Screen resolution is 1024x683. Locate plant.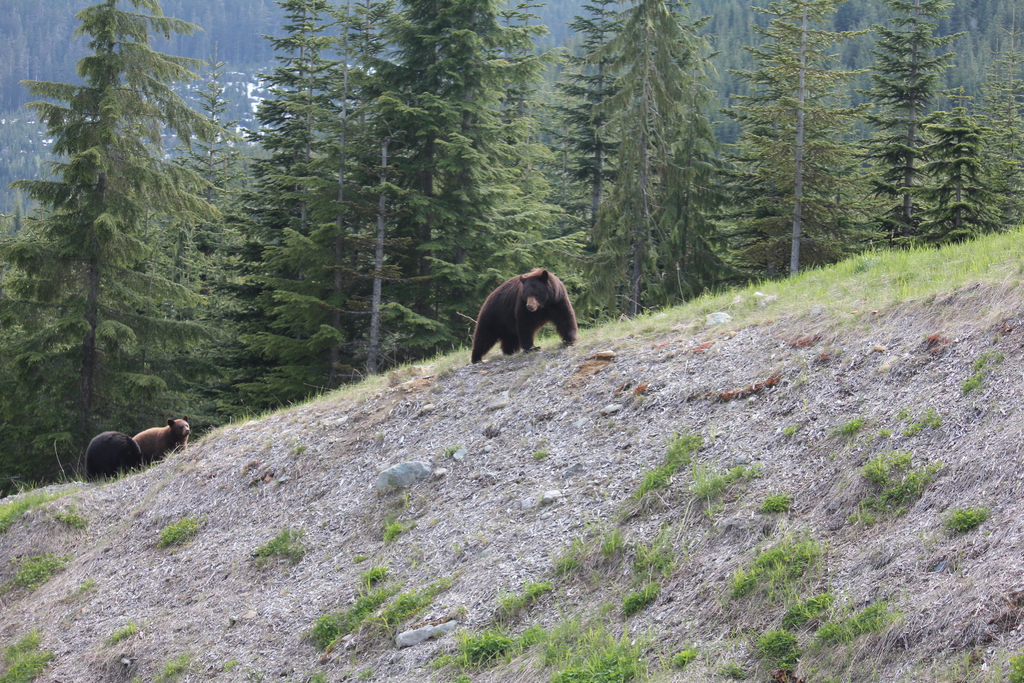
x1=362 y1=564 x2=397 y2=584.
